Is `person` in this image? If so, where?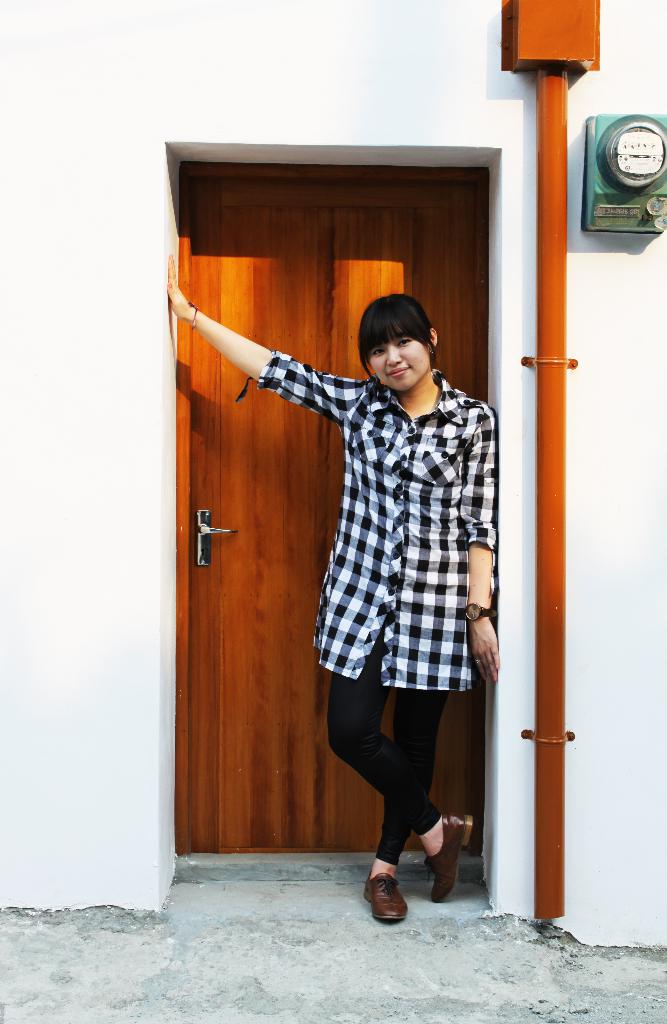
Yes, at bbox=(164, 255, 498, 923).
